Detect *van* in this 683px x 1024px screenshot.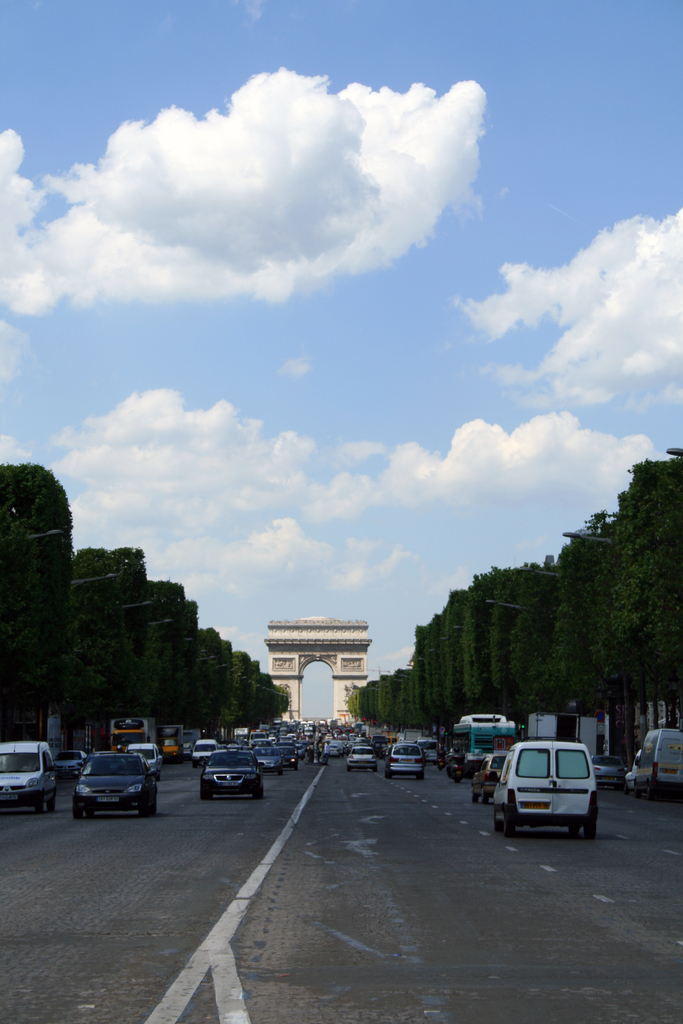
Detection: bbox(634, 727, 682, 803).
